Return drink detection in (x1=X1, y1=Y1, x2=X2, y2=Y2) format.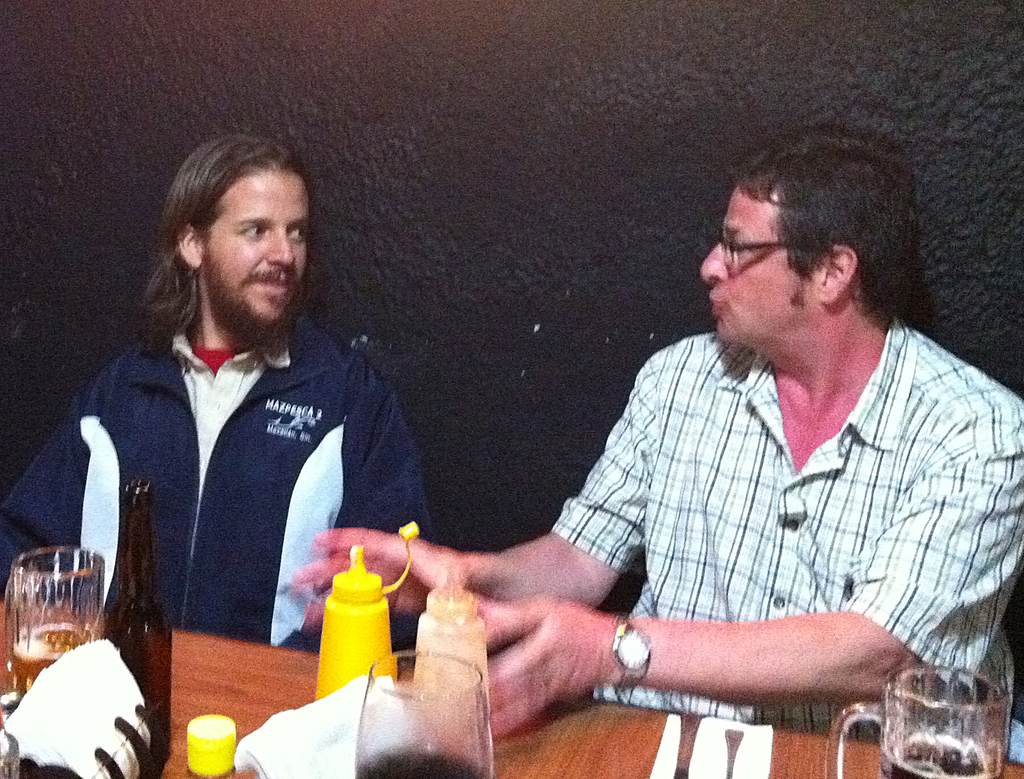
(x1=825, y1=662, x2=1006, y2=777).
